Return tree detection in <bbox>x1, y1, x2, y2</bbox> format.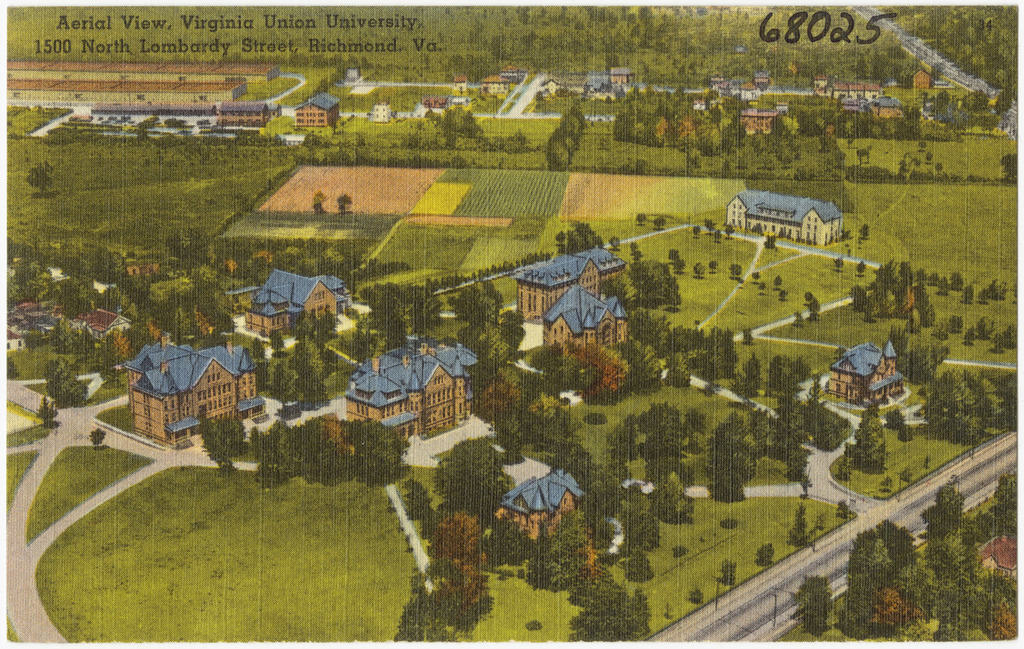
<bbox>355, 283, 454, 354</bbox>.
